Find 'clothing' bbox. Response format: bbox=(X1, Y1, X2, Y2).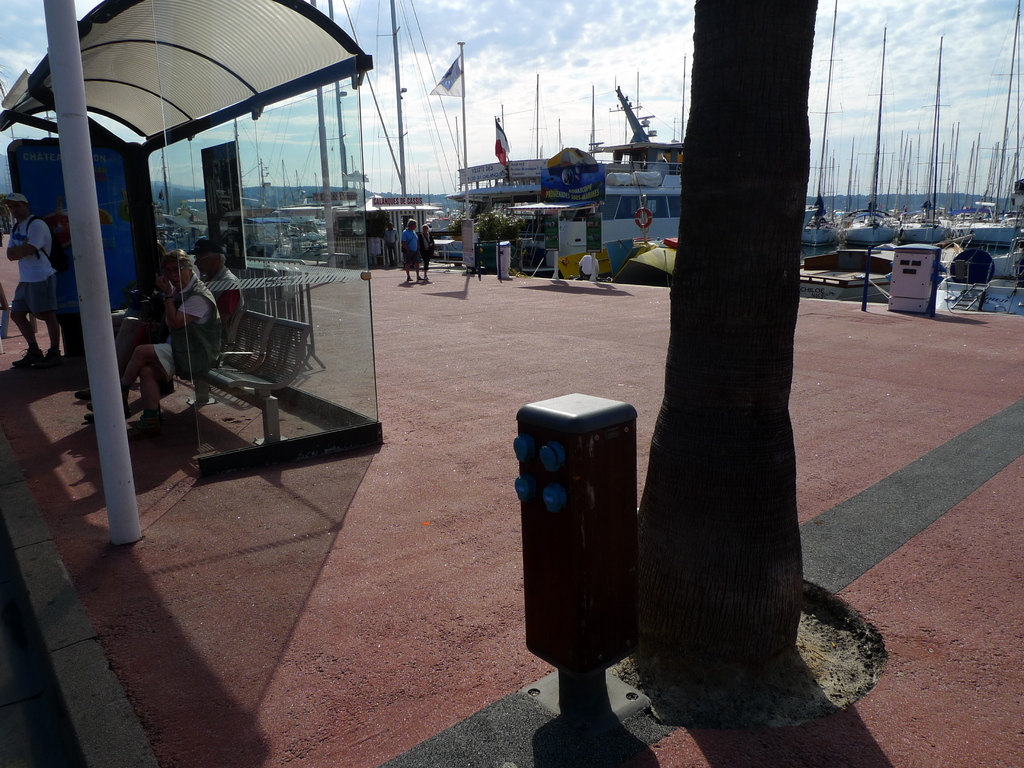
bbox=(201, 268, 249, 329).
